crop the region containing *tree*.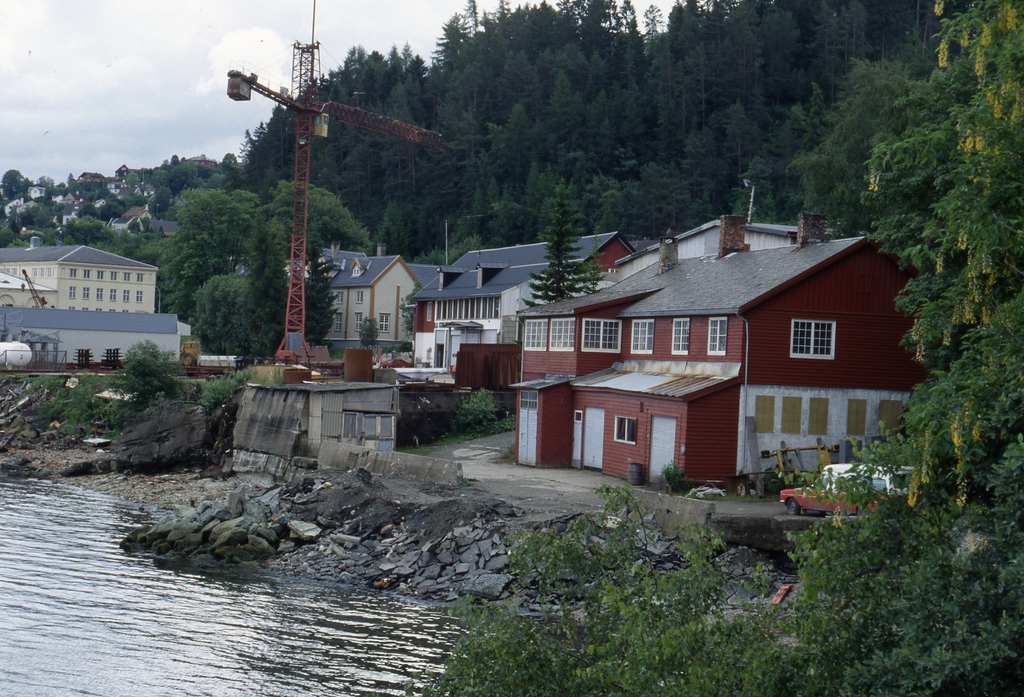
Crop region: 512,169,608,314.
